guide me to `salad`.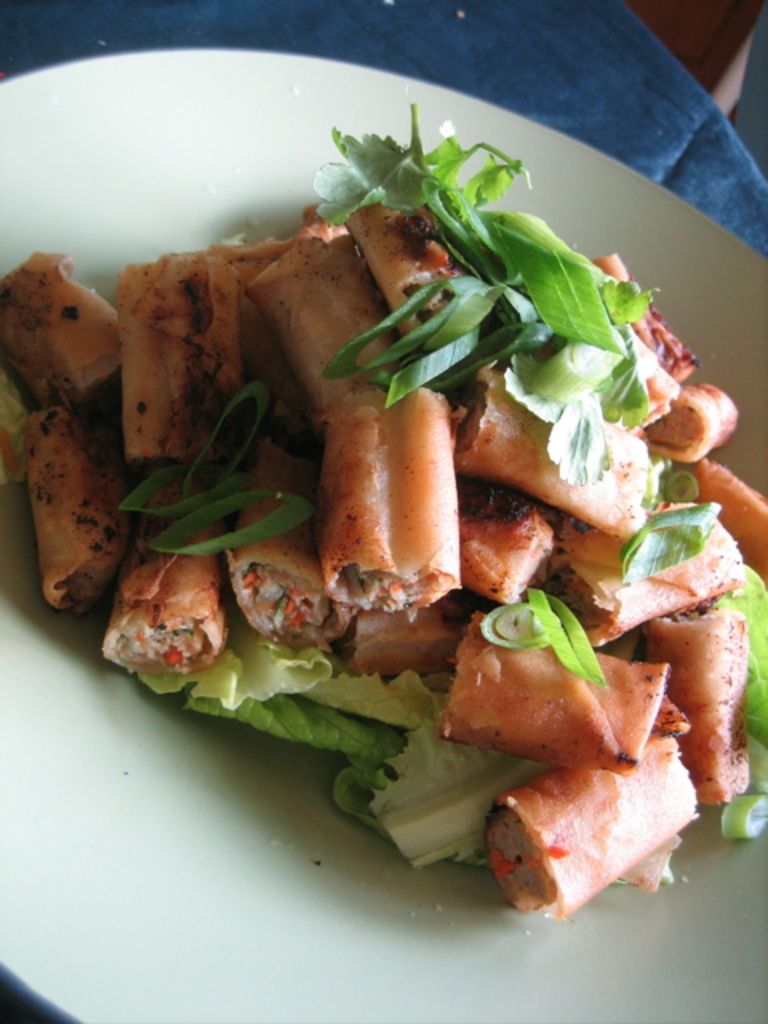
Guidance: (0,98,766,926).
